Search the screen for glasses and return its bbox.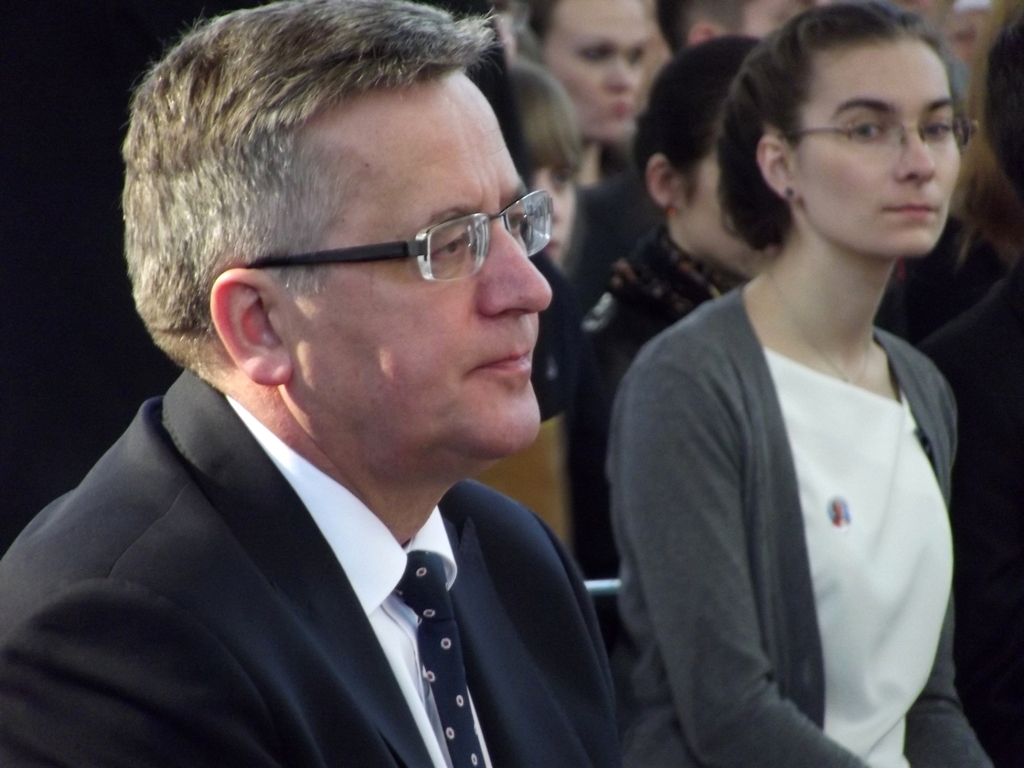
Found: <bbox>773, 114, 981, 150</bbox>.
